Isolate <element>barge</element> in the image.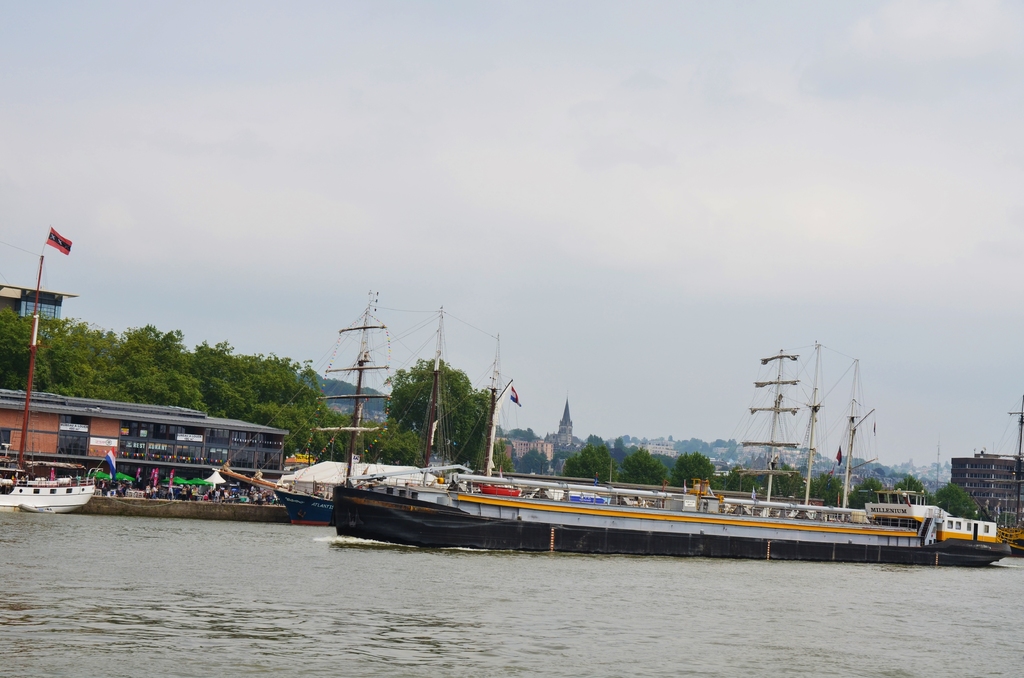
Isolated region: (973, 394, 1023, 553).
